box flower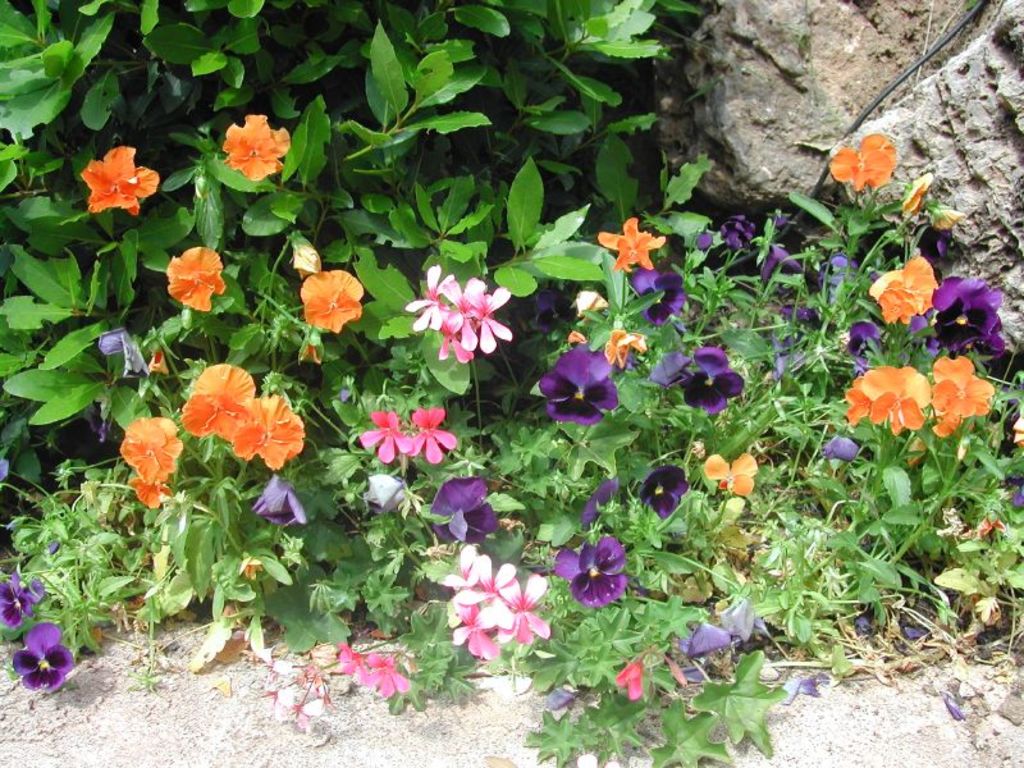
BBox(122, 415, 192, 486)
